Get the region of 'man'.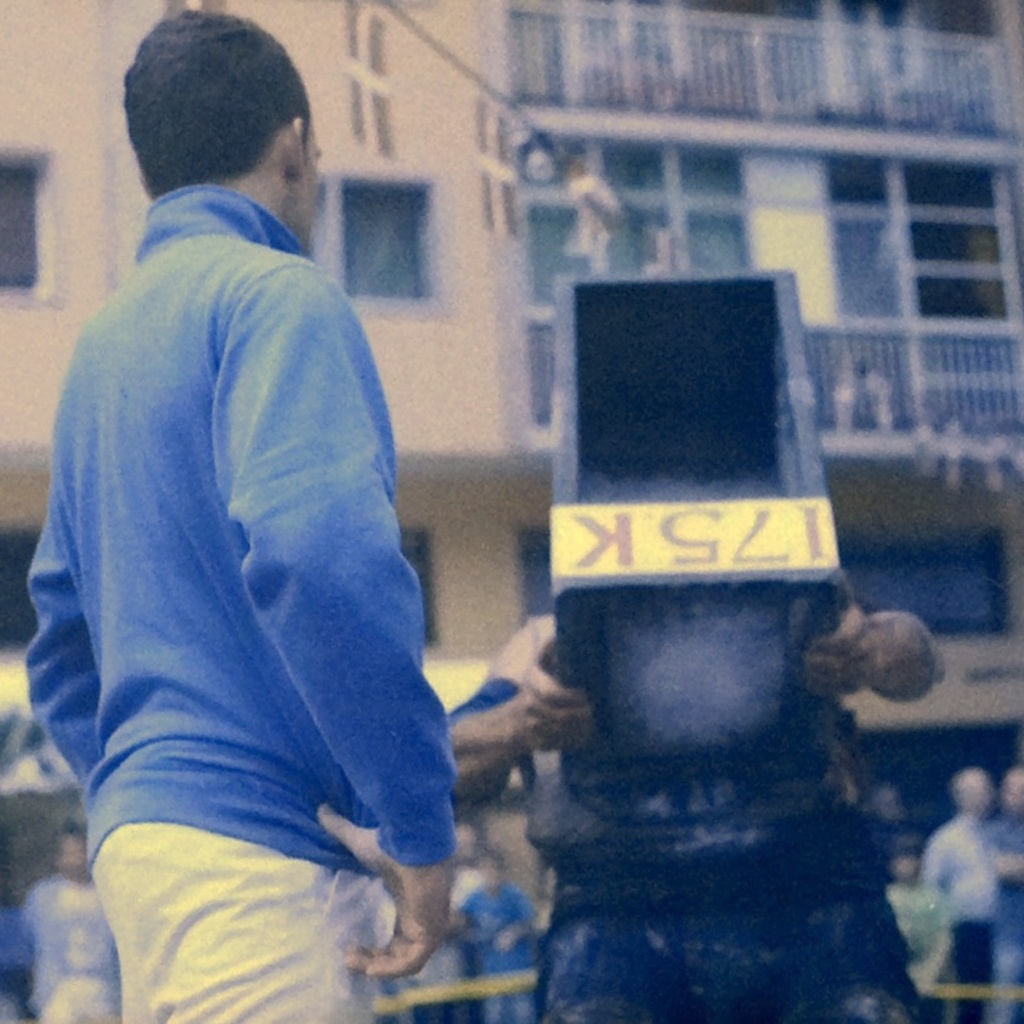
{"x1": 916, "y1": 769, "x2": 1003, "y2": 1023}.
